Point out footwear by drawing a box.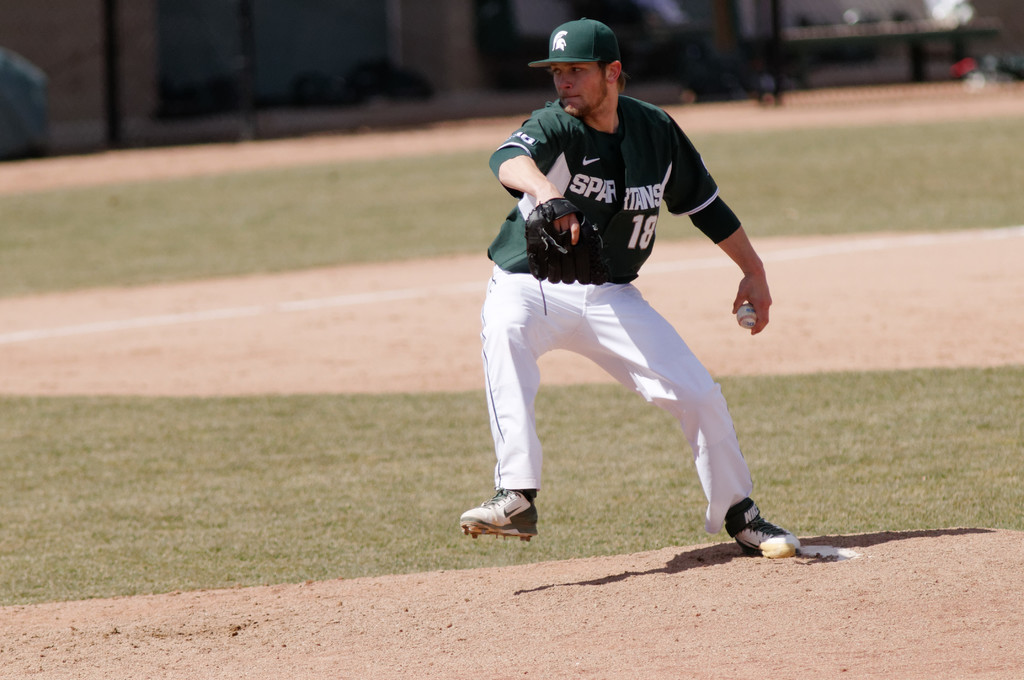
(x1=457, y1=490, x2=545, y2=542).
